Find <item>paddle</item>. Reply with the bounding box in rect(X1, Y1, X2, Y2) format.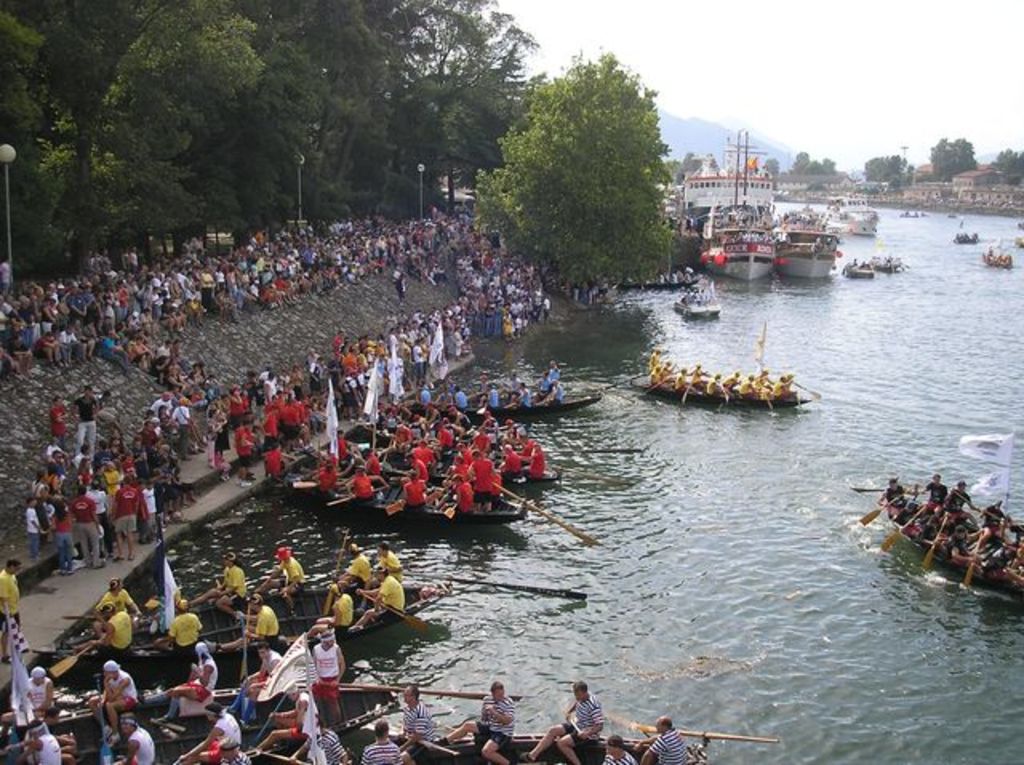
rect(378, 567, 586, 602).
